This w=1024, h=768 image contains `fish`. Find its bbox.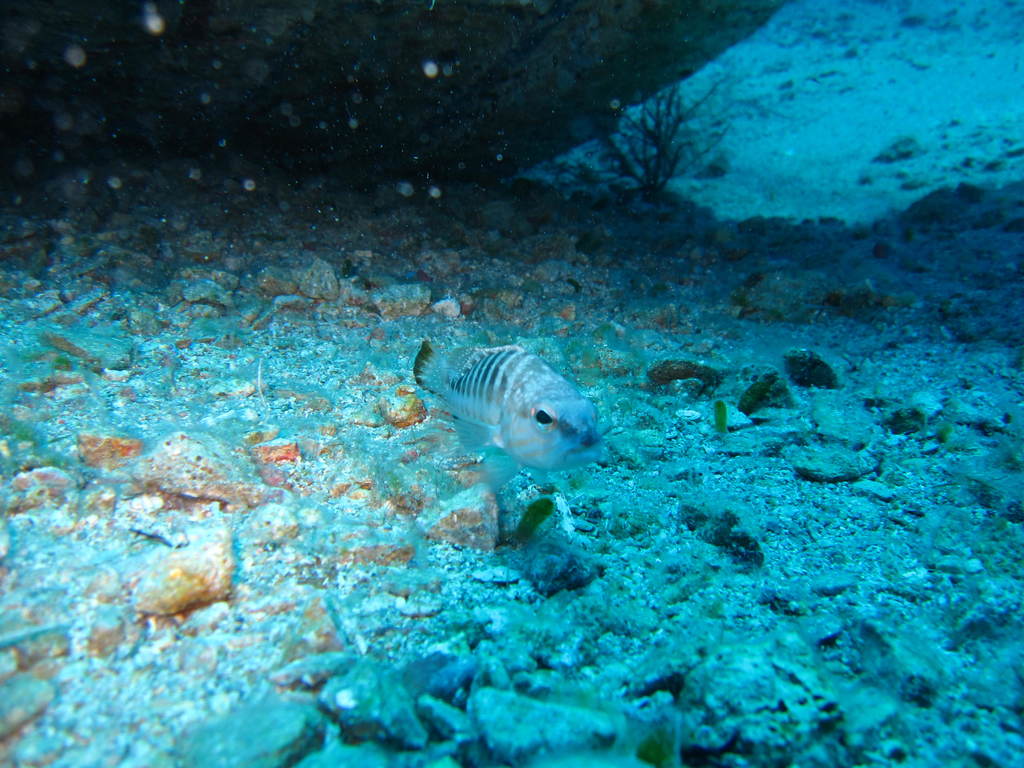
<box>401,324,626,500</box>.
